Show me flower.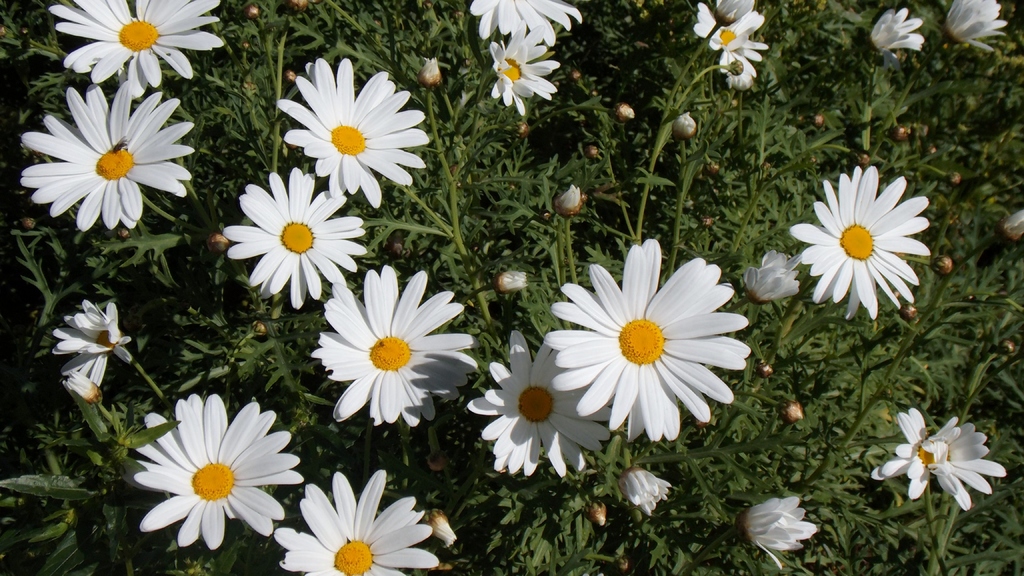
flower is here: (50,300,130,385).
